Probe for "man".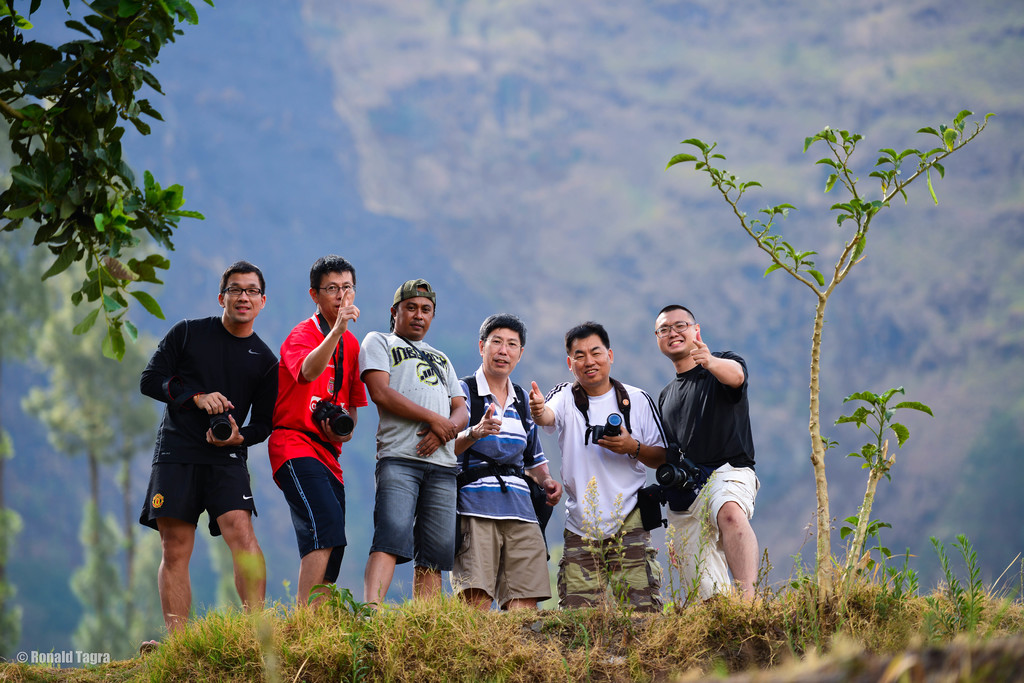
Probe result: x1=130, y1=258, x2=282, y2=637.
